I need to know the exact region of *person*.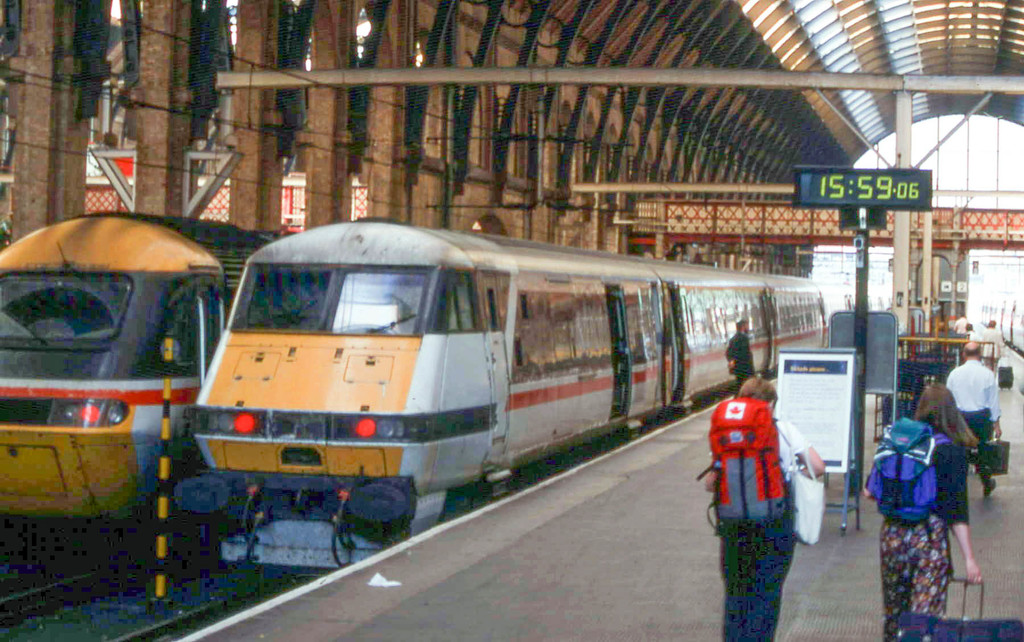
Region: region(867, 379, 999, 641).
